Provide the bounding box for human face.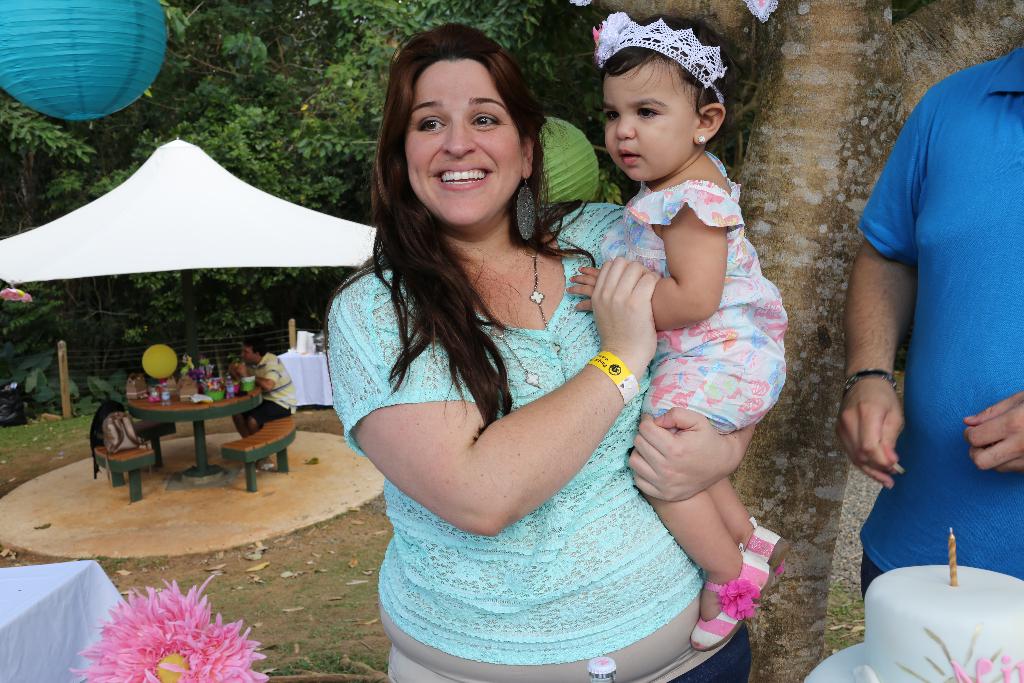
(240, 347, 253, 367).
